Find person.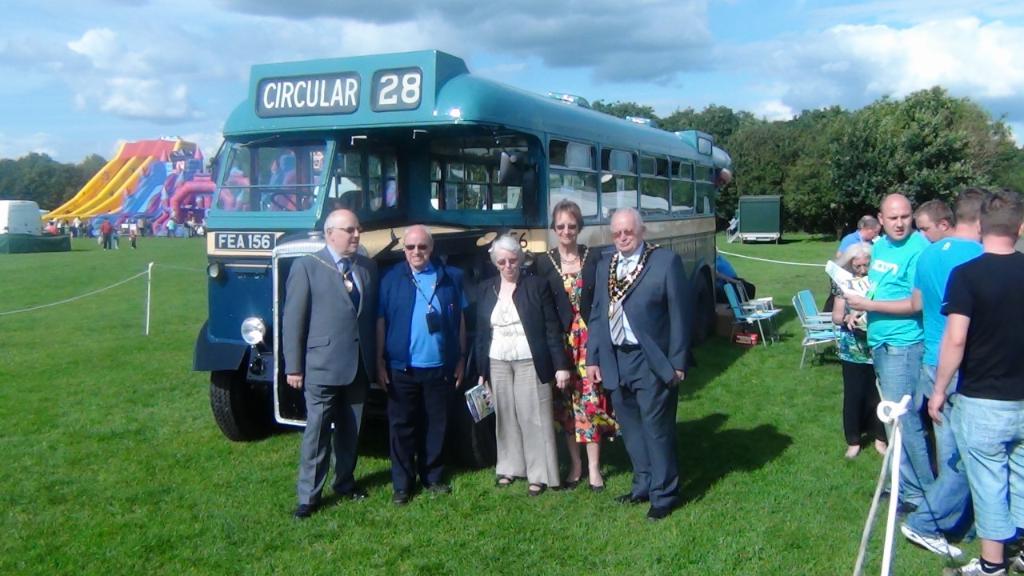
bbox=[714, 246, 757, 299].
